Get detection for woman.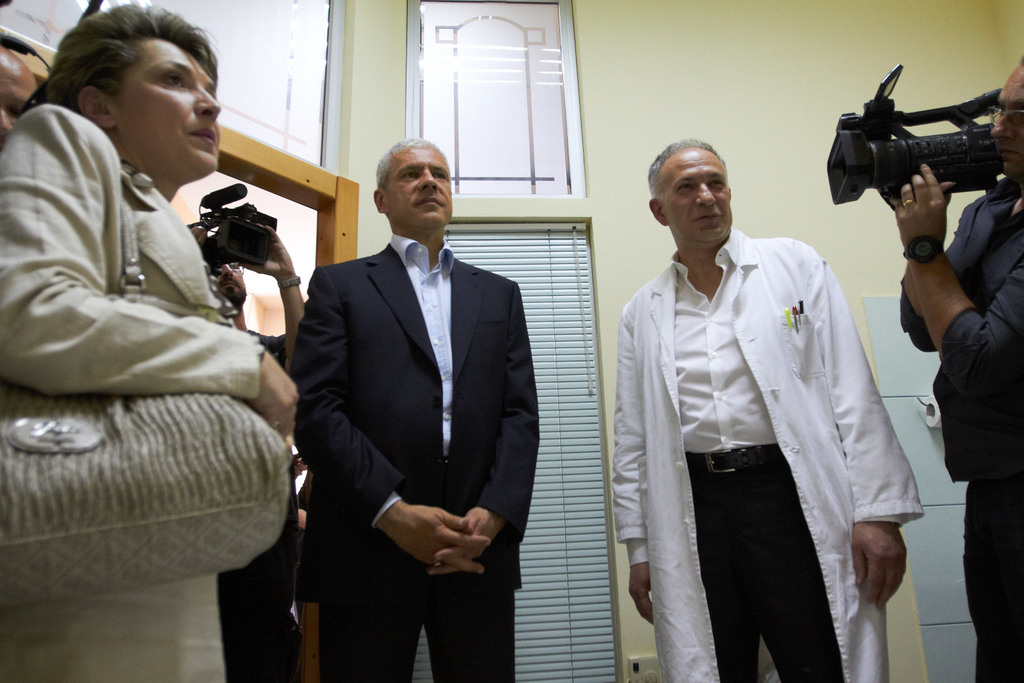
Detection: crop(0, 0, 298, 682).
